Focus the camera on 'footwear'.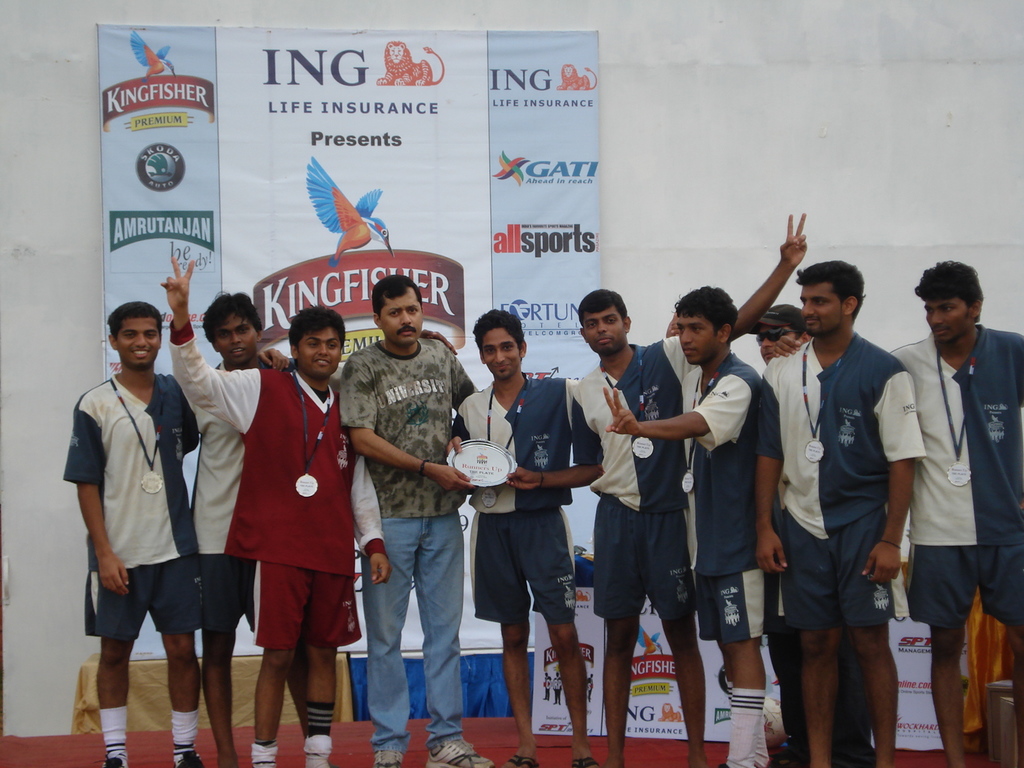
Focus region: bbox(373, 752, 404, 767).
